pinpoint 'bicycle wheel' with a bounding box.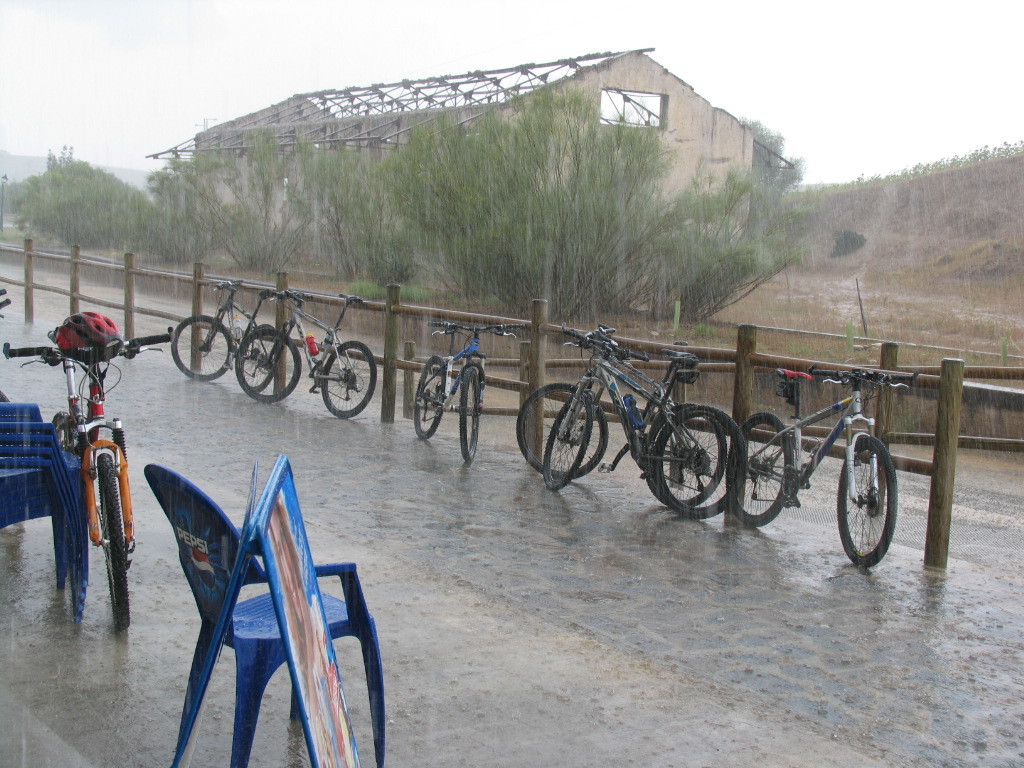
<box>315,338,379,424</box>.
